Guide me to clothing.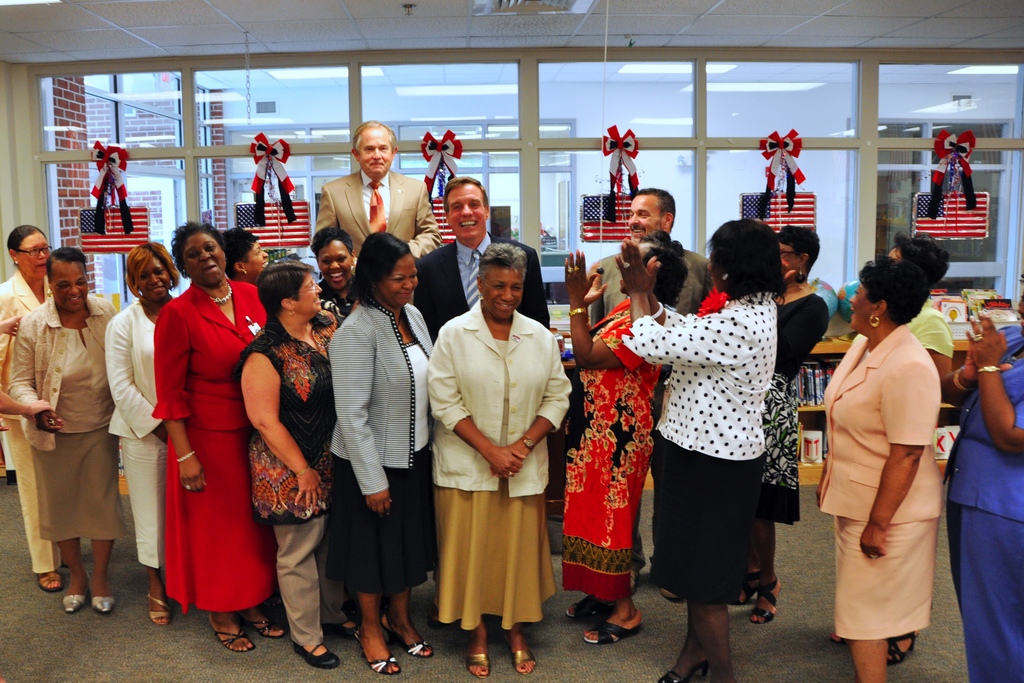
Guidance: left=591, top=239, right=721, bottom=326.
